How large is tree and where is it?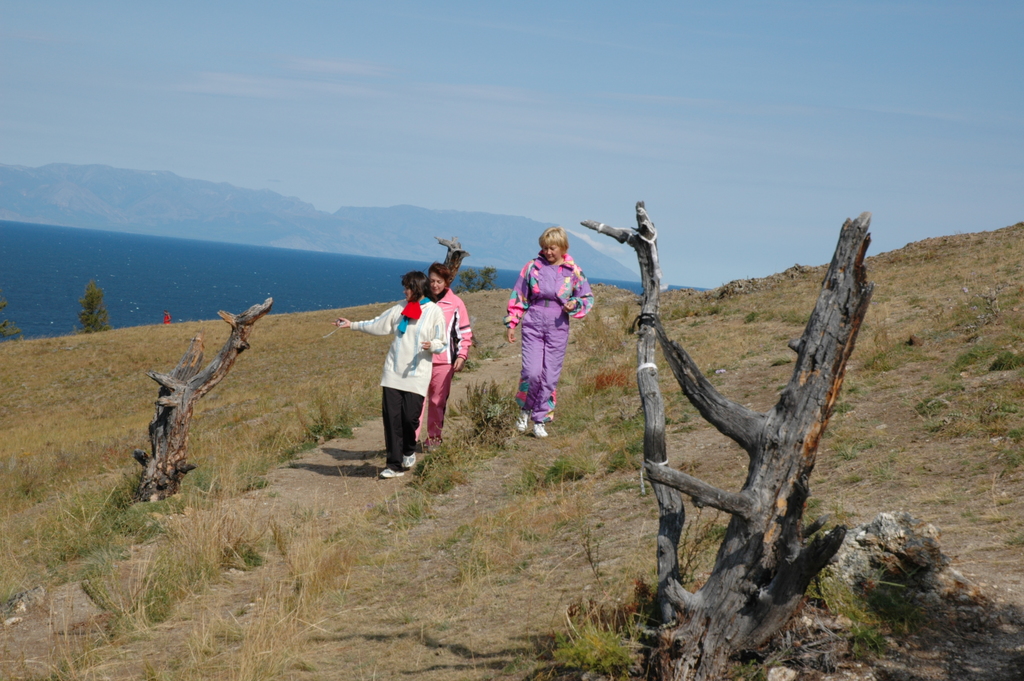
Bounding box: crop(459, 263, 497, 290).
